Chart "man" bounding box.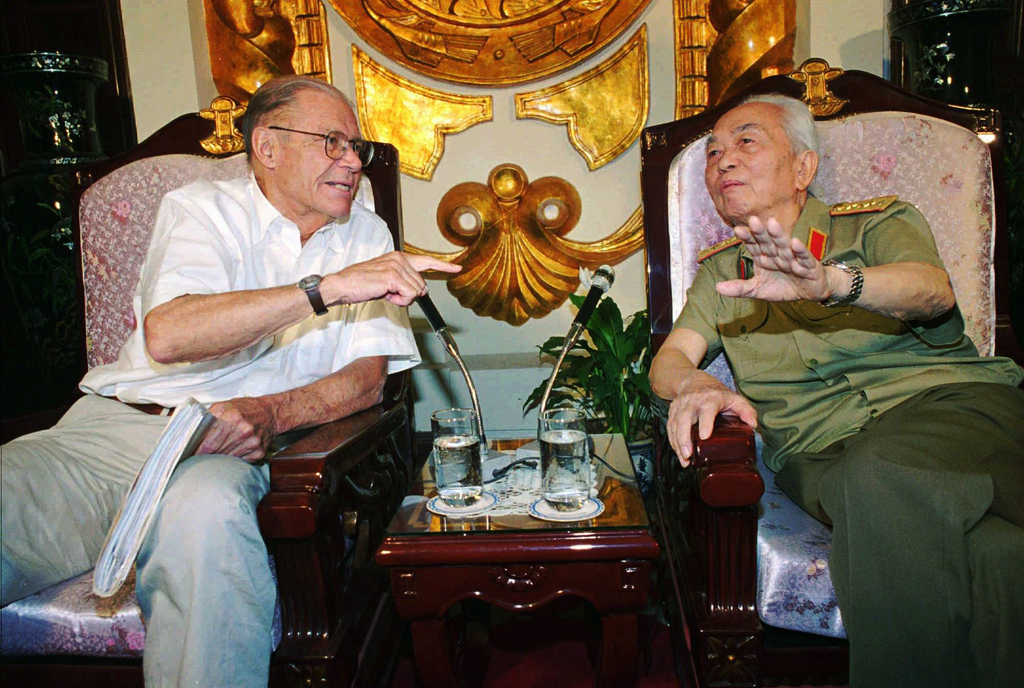
Charted: 646/95/1023/687.
